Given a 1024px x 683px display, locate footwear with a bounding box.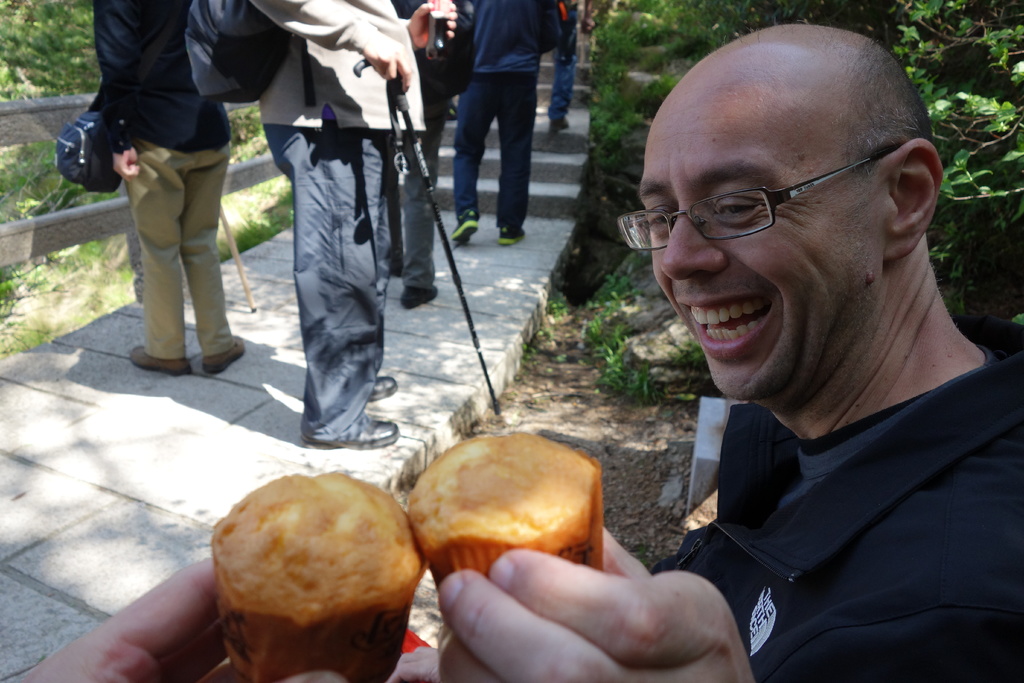
Located: x1=202, y1=337, x2=246, y2=377.
